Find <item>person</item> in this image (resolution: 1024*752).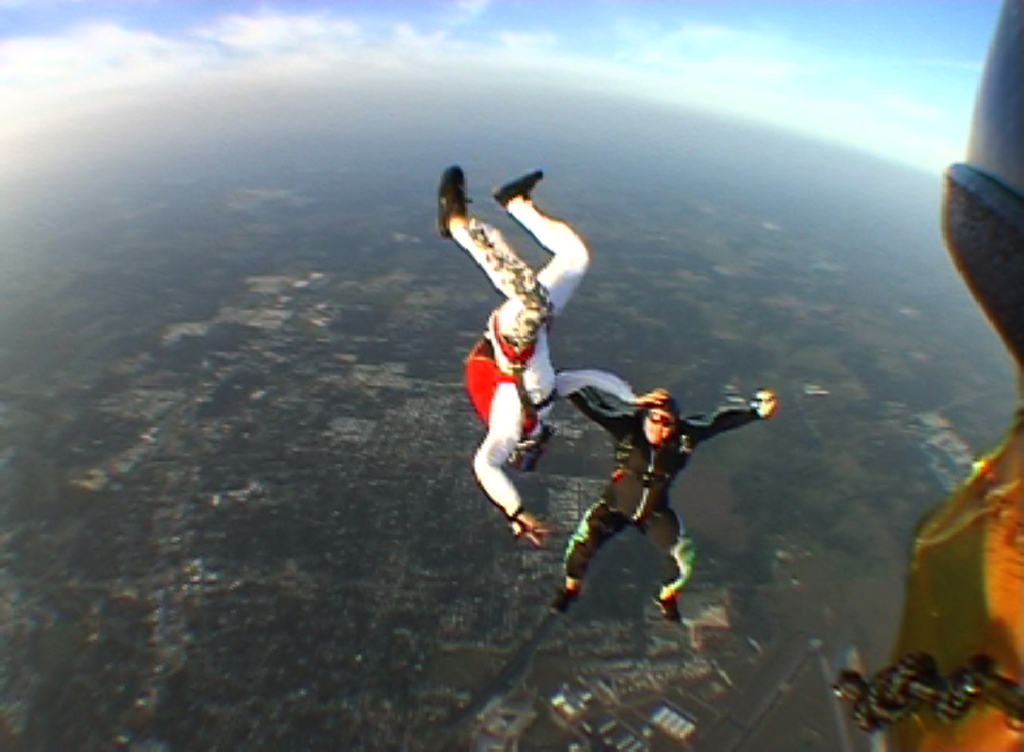
[left=539, top=377, right=780, bottom=627].
